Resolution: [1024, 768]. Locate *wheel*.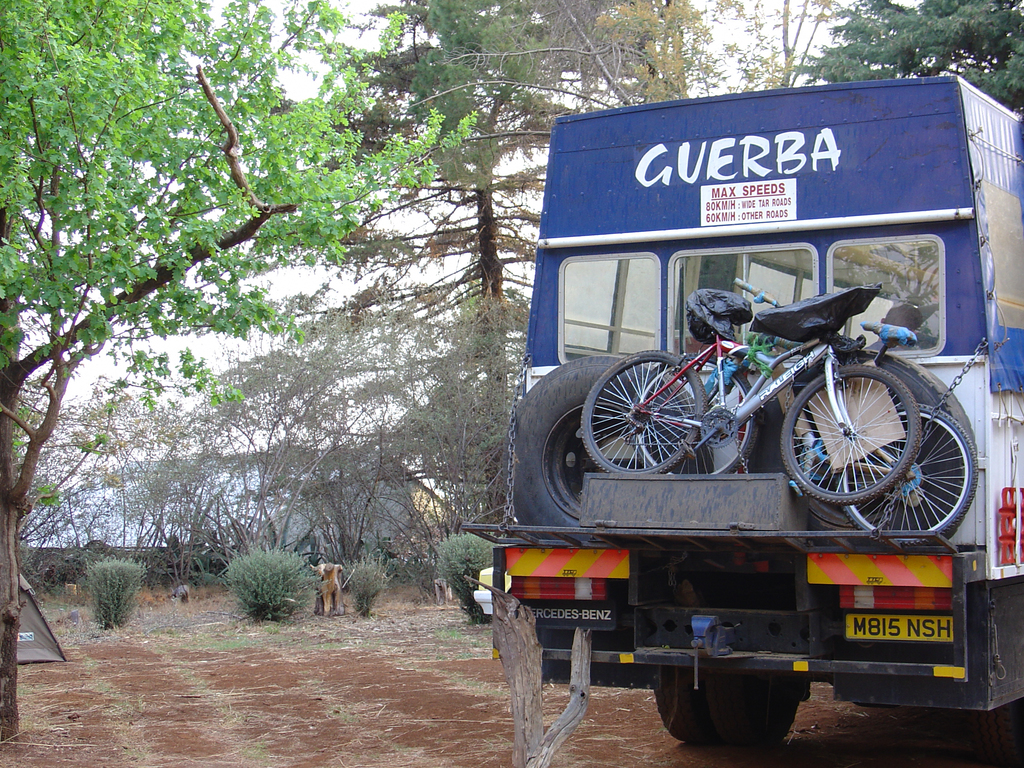
<region>630, 352, 755, 475</region>.
